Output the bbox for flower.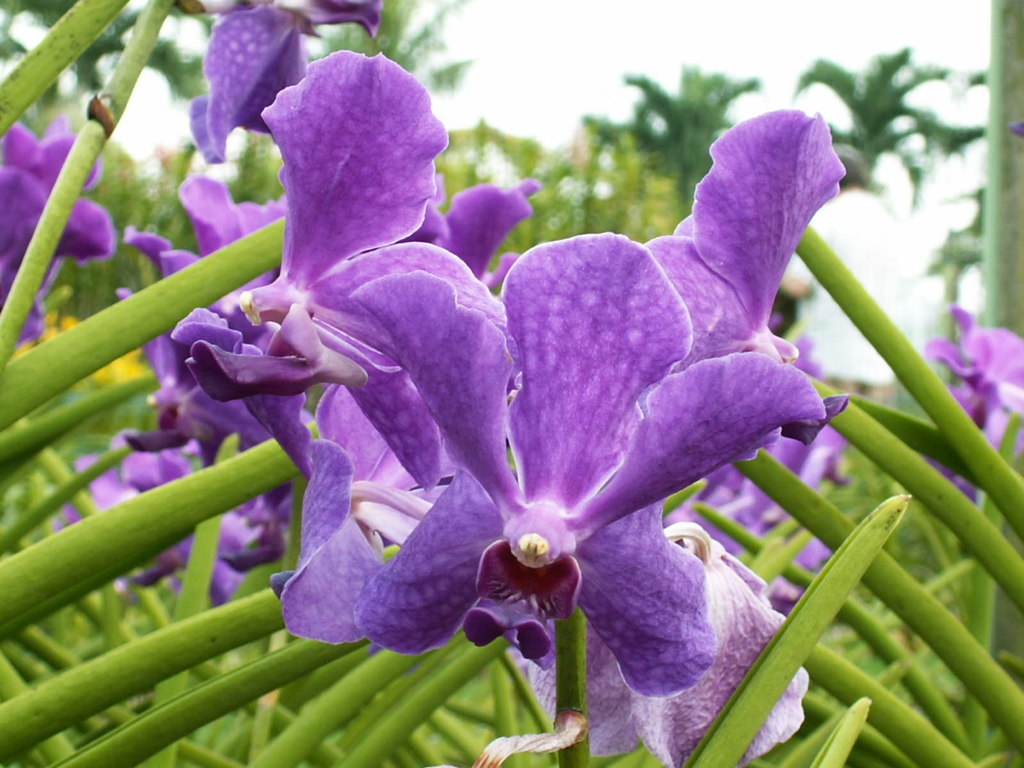
l=0, t=108, r=137, b=348.
